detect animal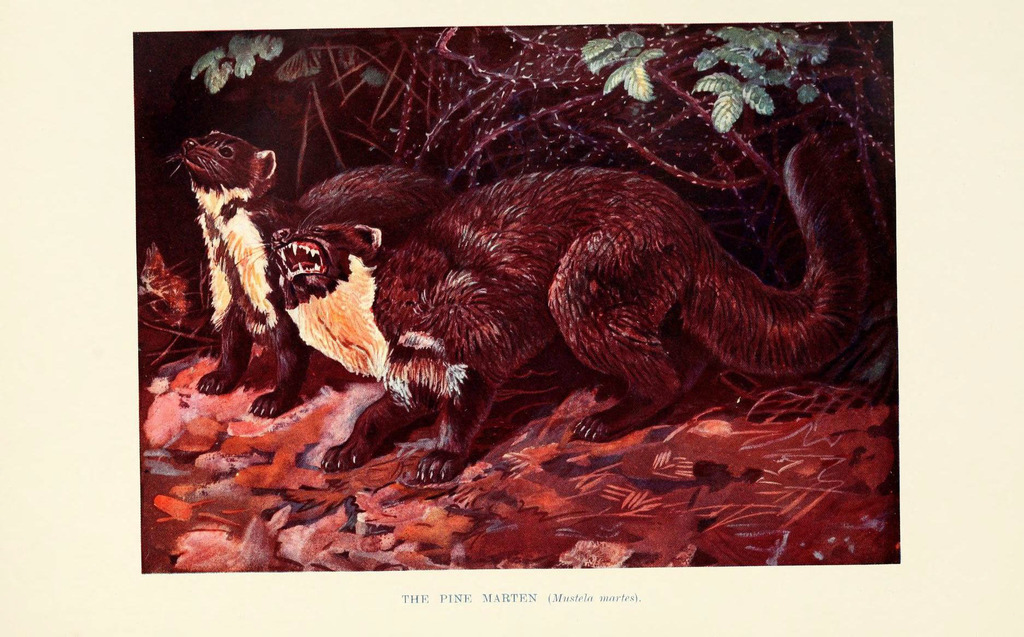
(253, 133, 874, 483)
